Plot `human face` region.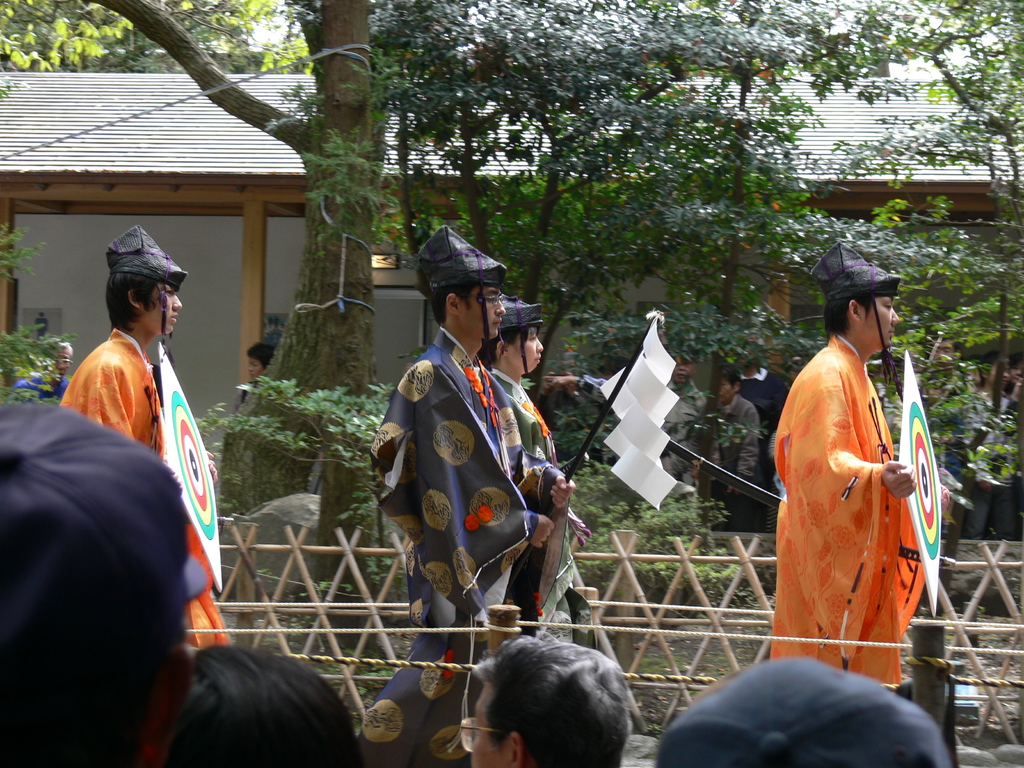
Plotted at [985,359,1010,388].
